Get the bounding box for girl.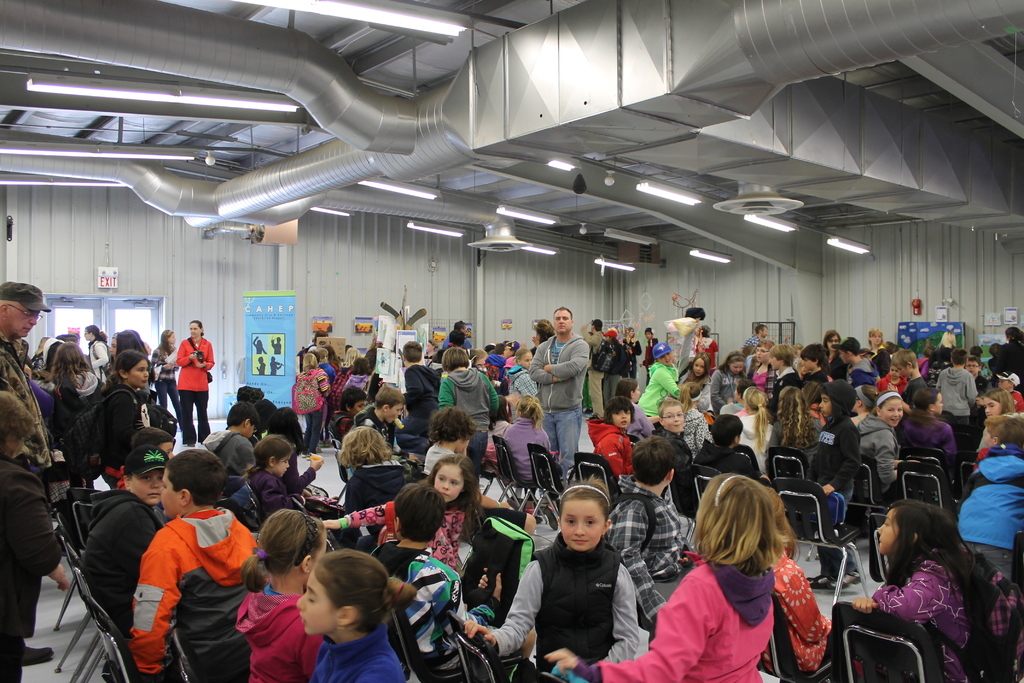
region(850, 504, 1023, 682).
